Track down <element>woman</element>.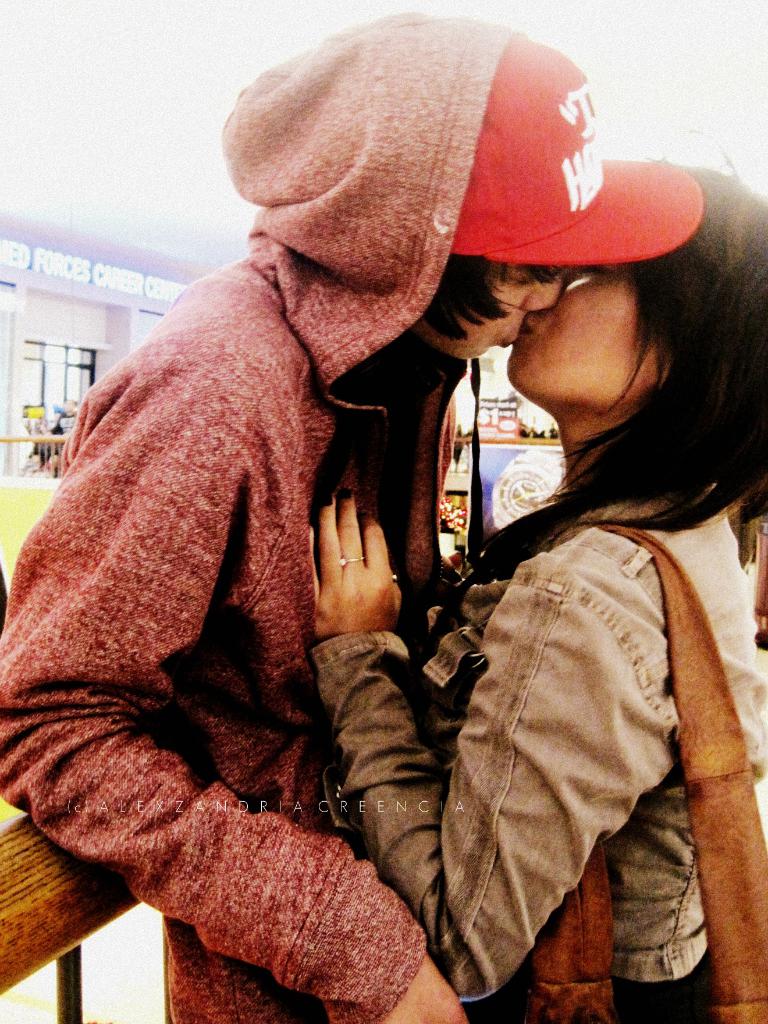
Tracked to box=[306, 157, 767, 1022].
